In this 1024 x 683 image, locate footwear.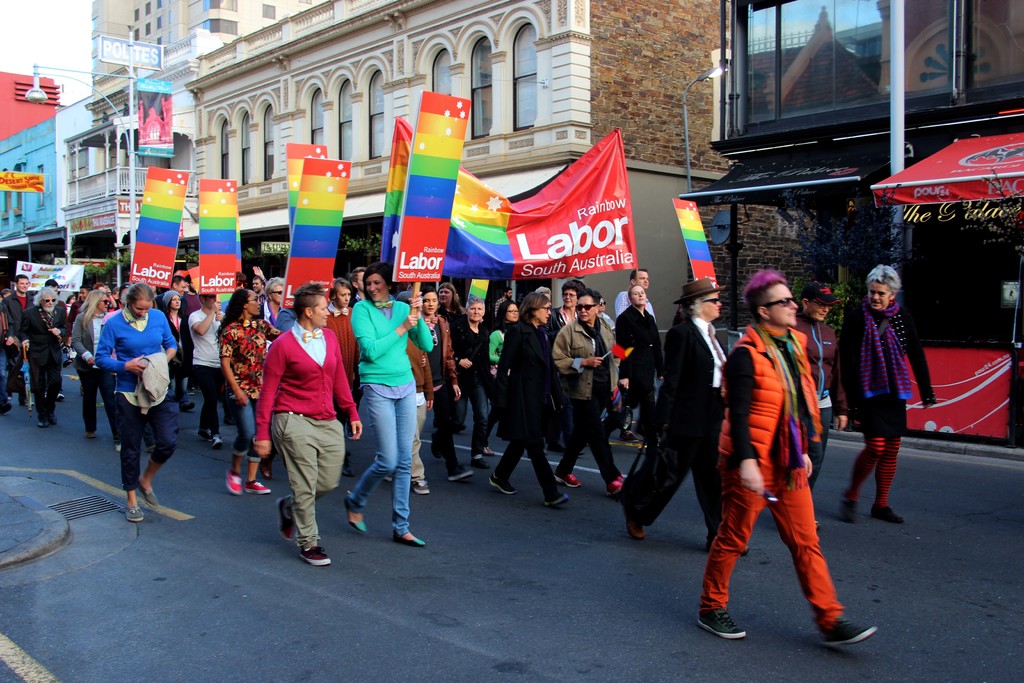
Bounding box: bbox=(488, 469, 521, 494).
